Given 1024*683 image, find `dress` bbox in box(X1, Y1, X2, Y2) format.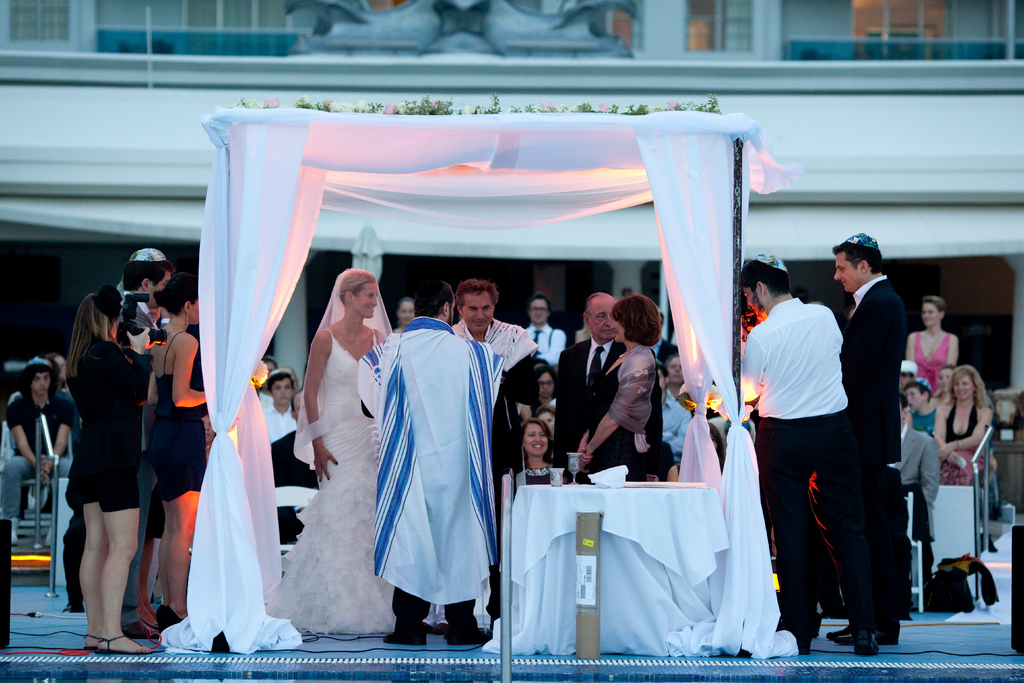
box(268, 327, 399, 639).
